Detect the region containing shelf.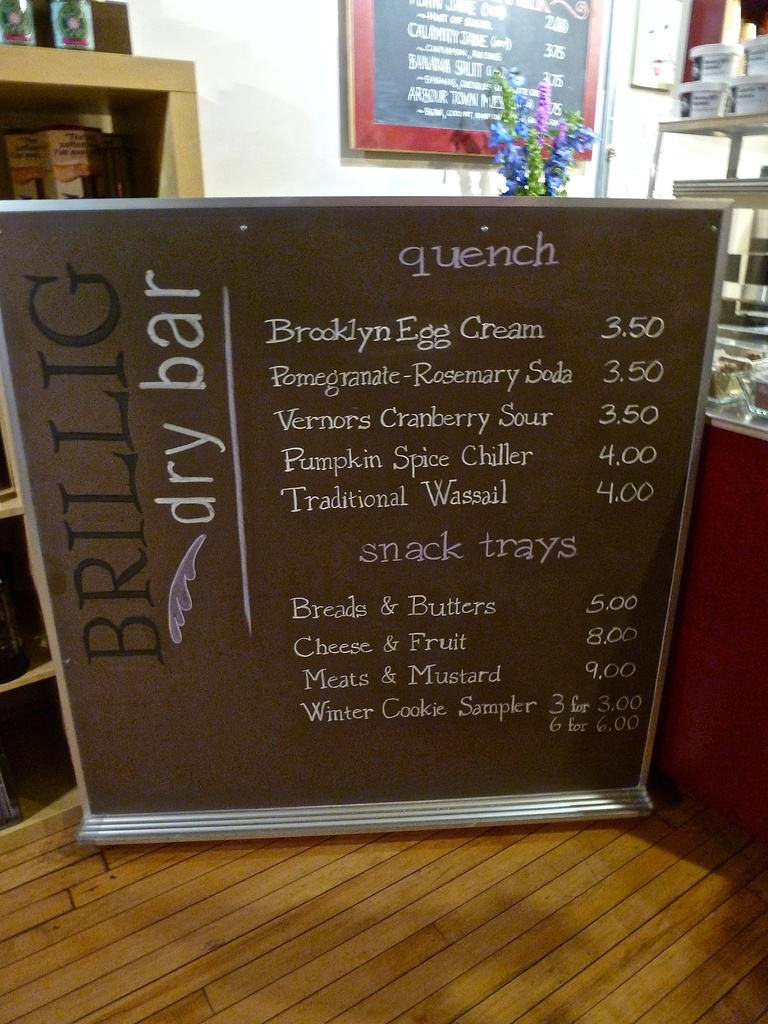
{"left": 4, "top": 689, "right": 66, "bottom": 843}.
